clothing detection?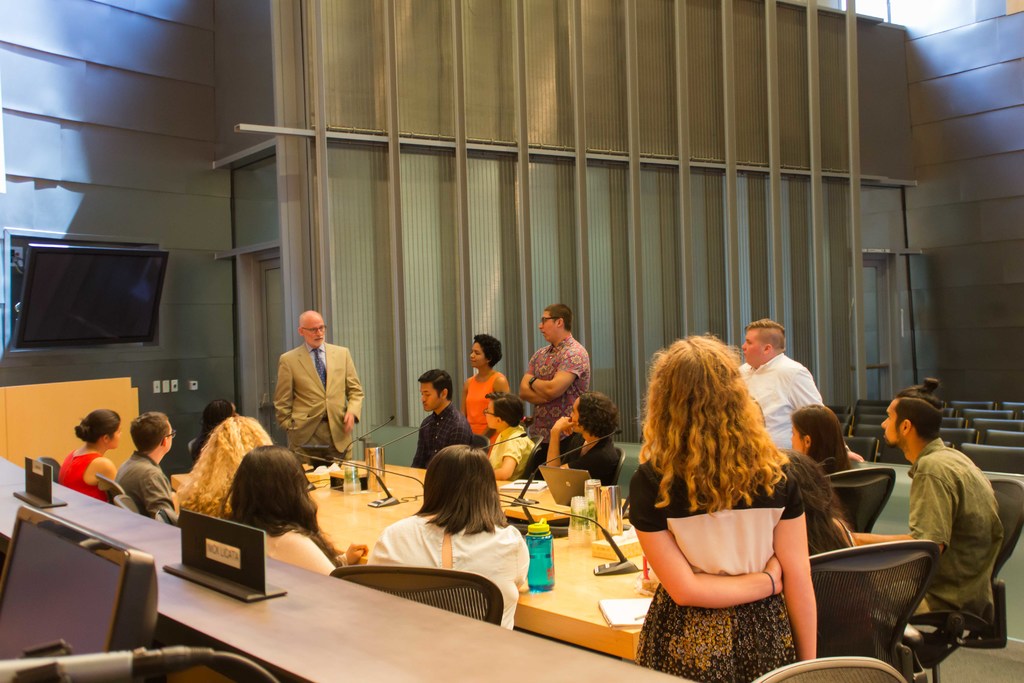
bbox=[51, 440, 113, 507]
